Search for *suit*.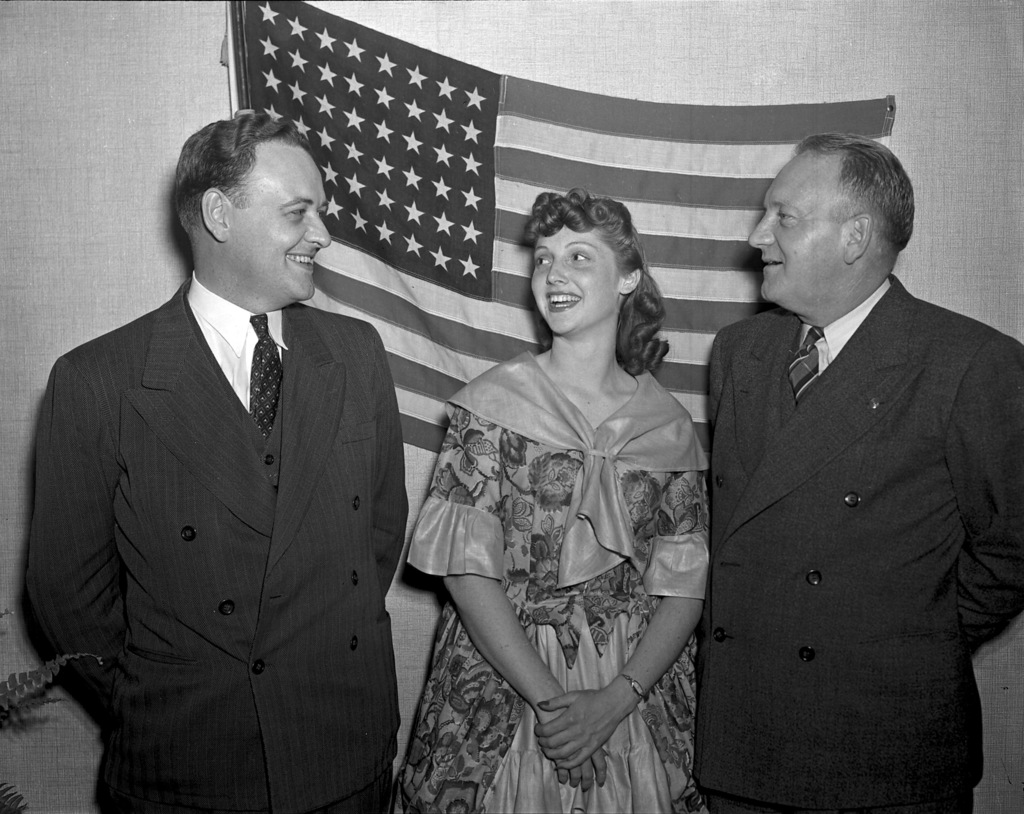
Found at 22, 271, 411, 813.
